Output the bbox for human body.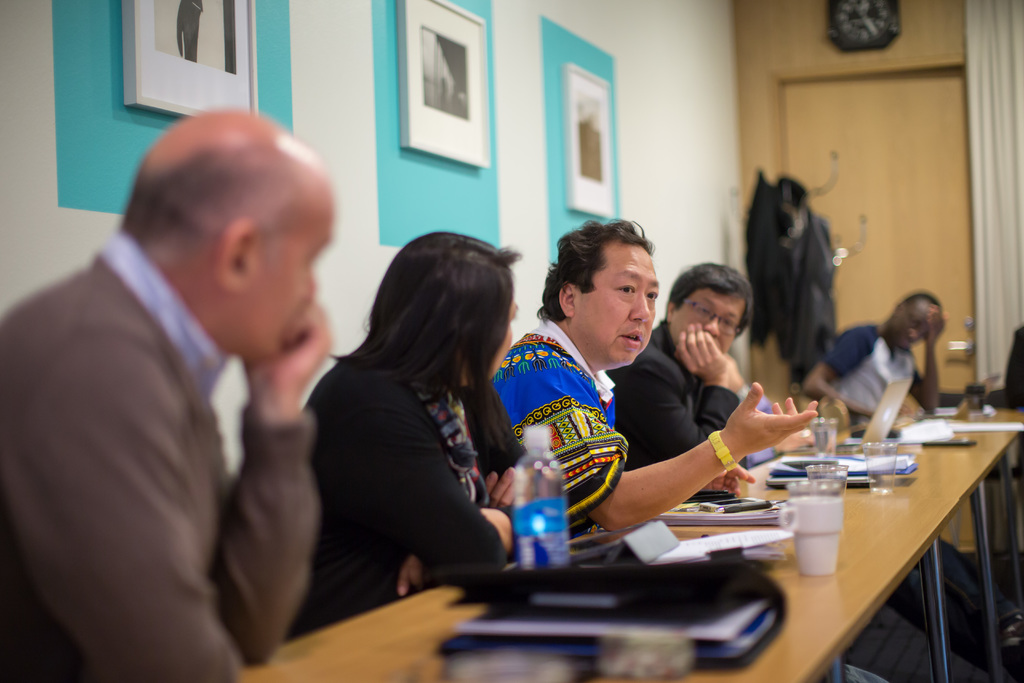
<box>604,263,753,472</box>.
